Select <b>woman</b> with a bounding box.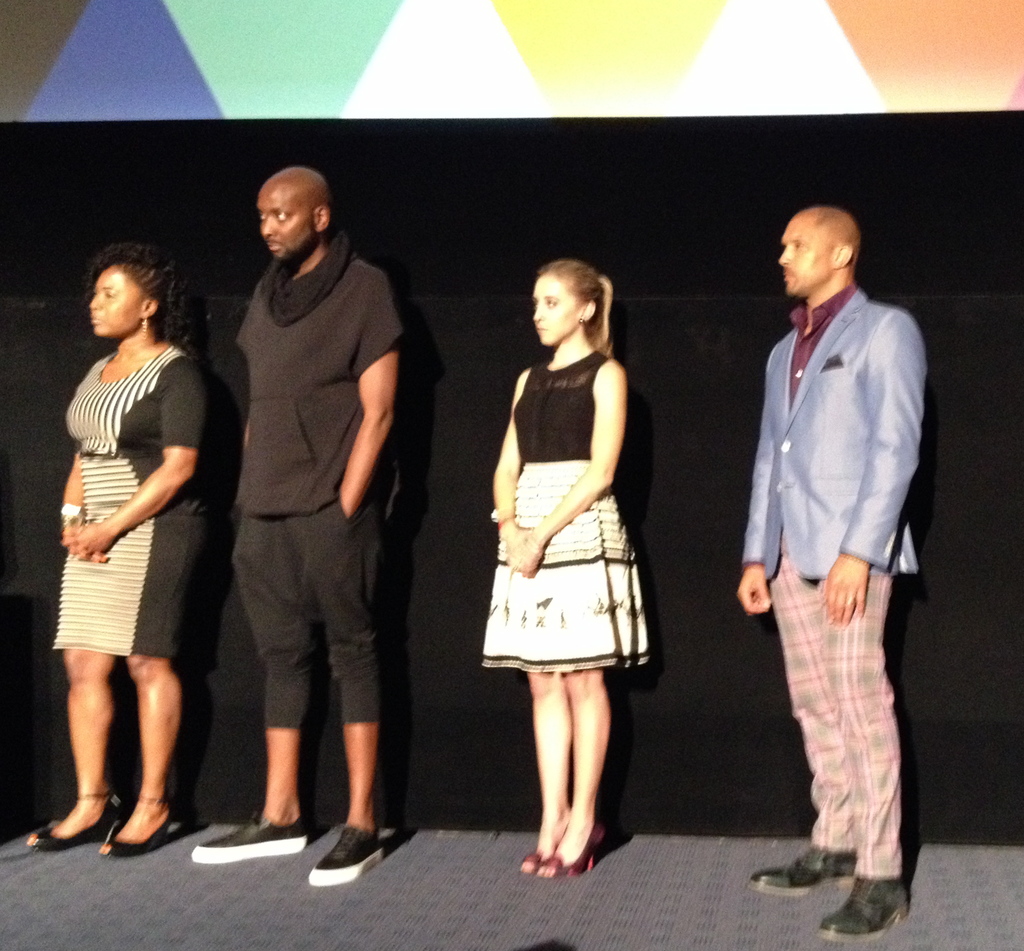
470,252,682,851.
